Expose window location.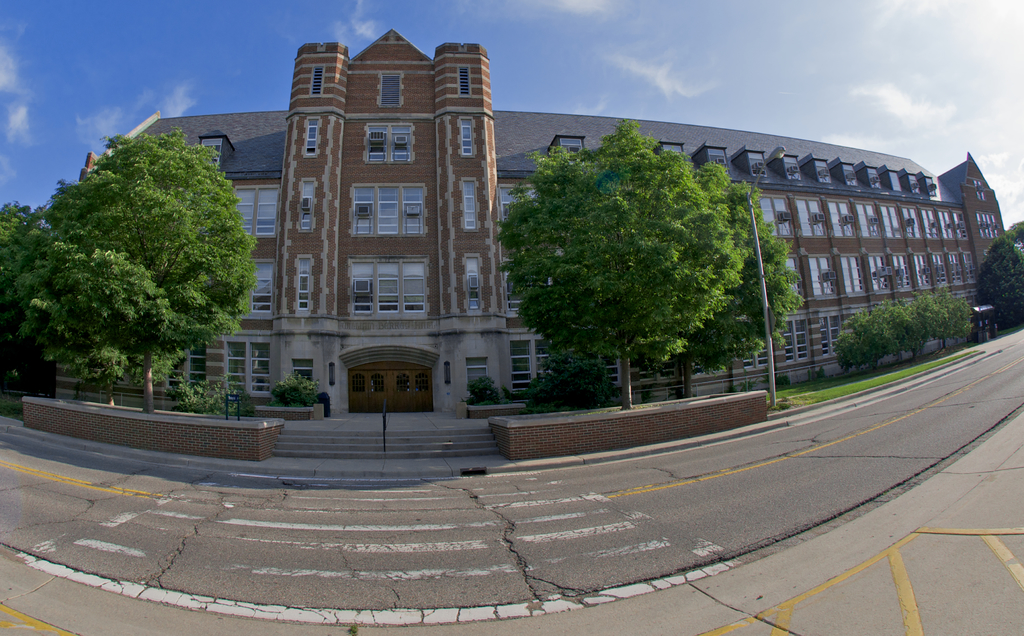
Exposed at l=639, t=360, r=652, b=381.
